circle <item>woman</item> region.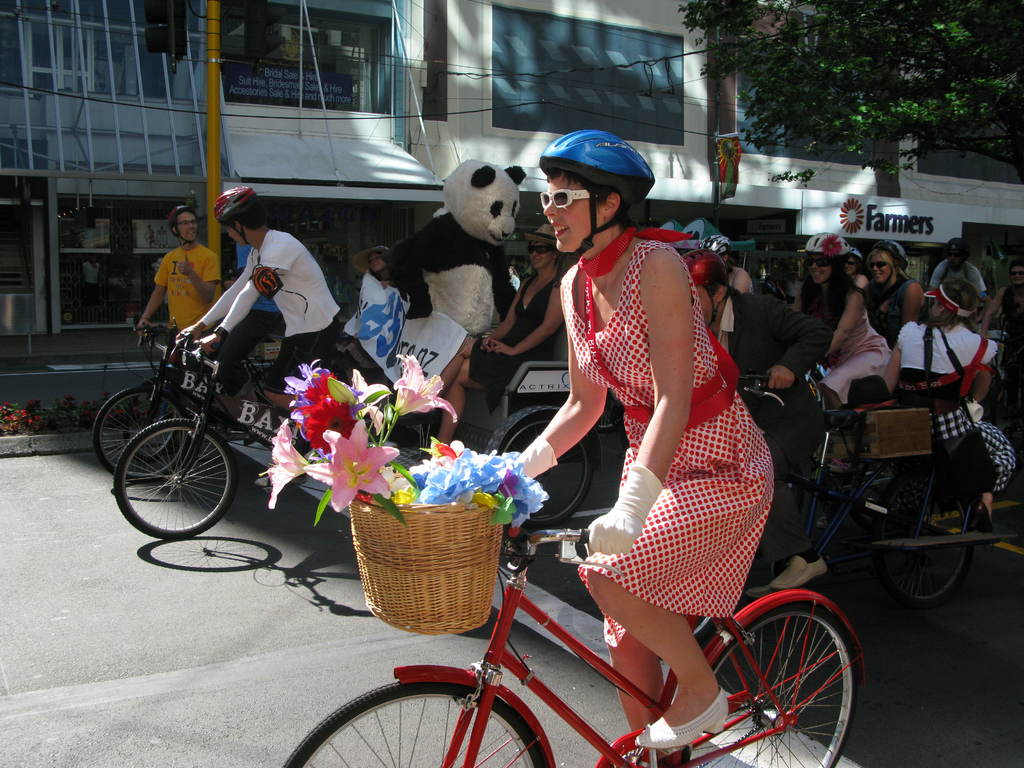
Region: {"x1": 506, "y1": 116, "x2": 774, "y2": 767}.
